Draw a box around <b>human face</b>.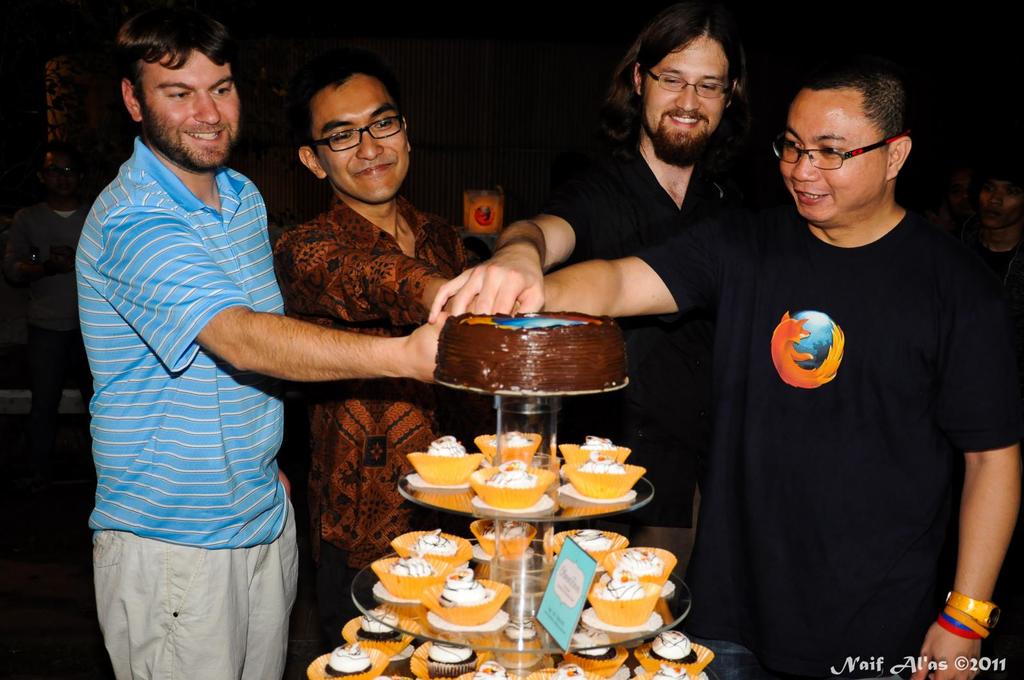
[977, 170, 1023, 232].
